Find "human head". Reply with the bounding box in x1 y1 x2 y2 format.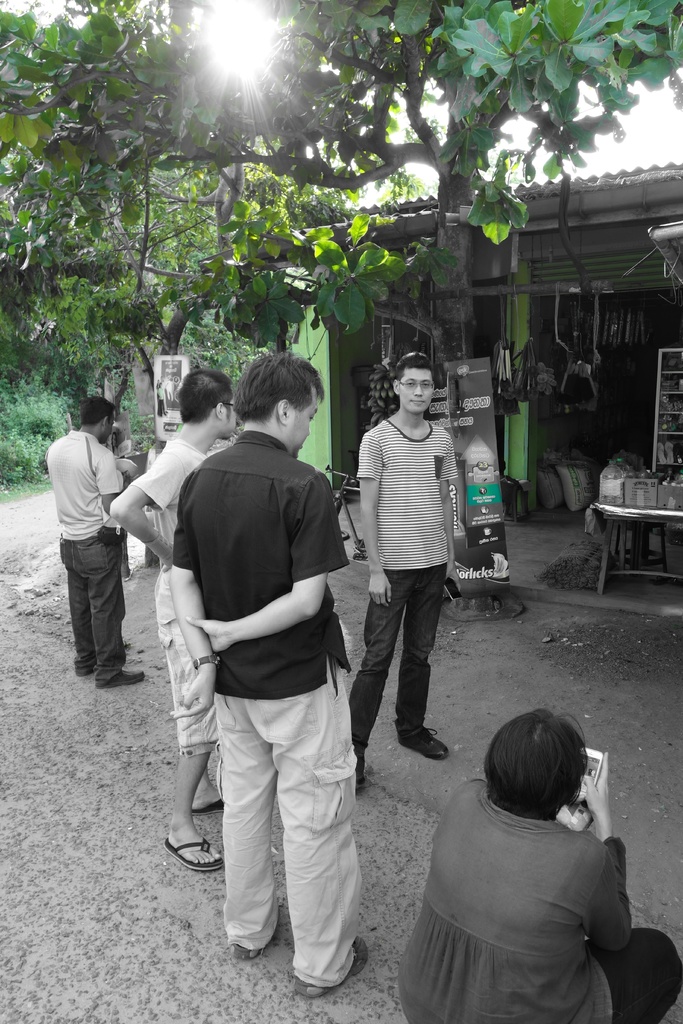
79 390 124 443.
